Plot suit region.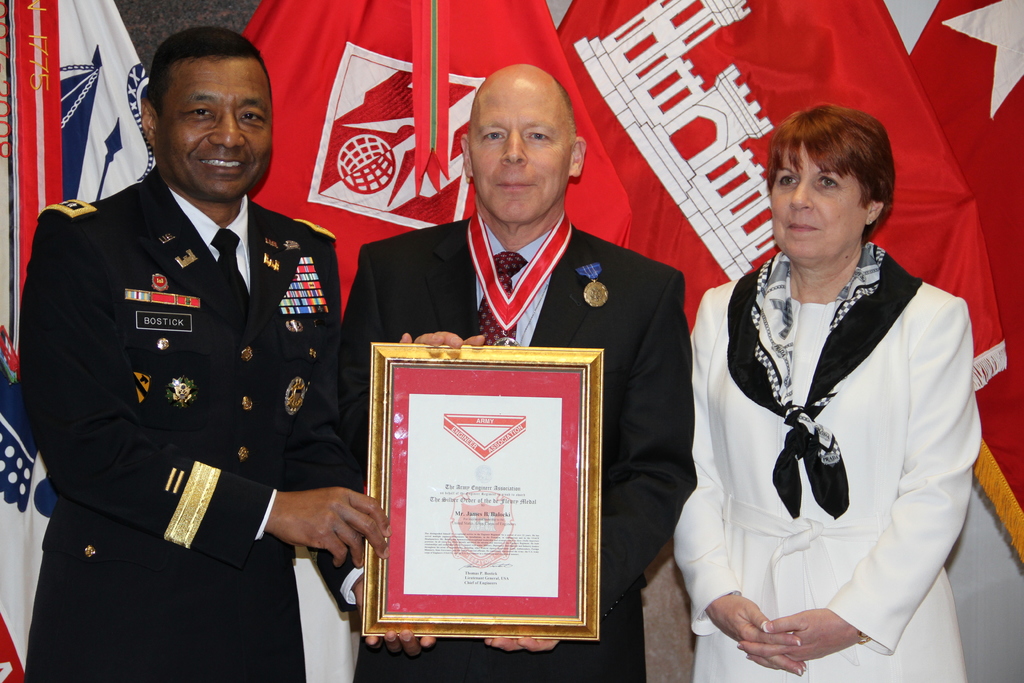
Plotted at box=[10, 129, 351, 671].
